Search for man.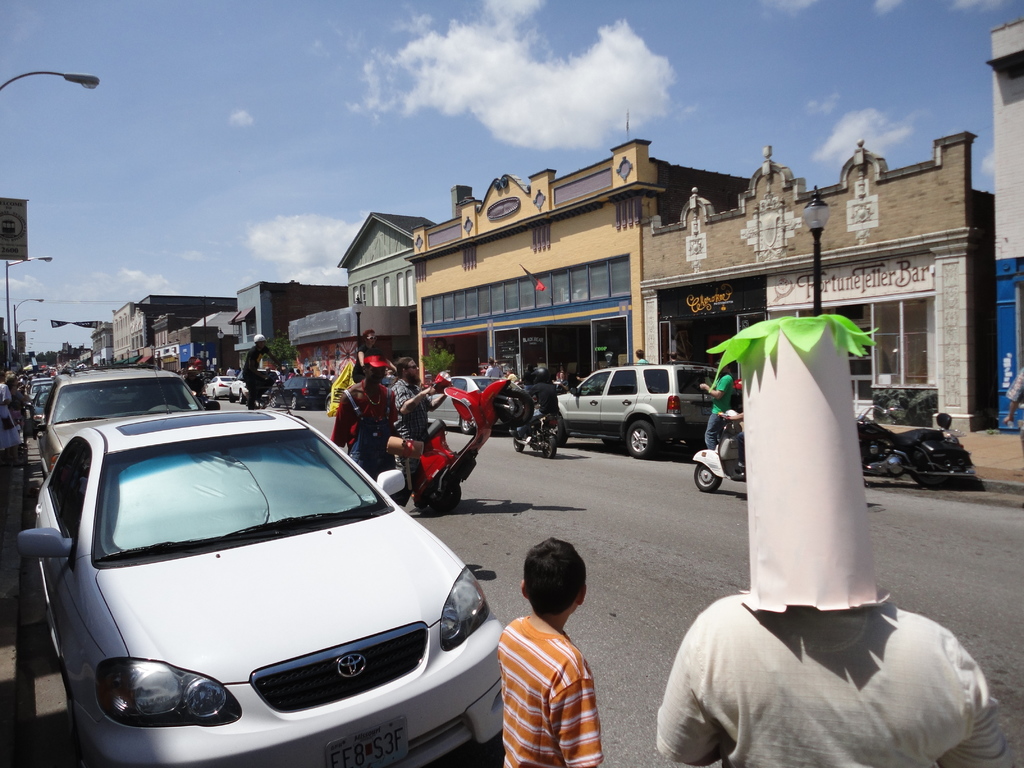
Found at {"x1": 485, "y1": 356, "x2": 504, "y2": 382}.
